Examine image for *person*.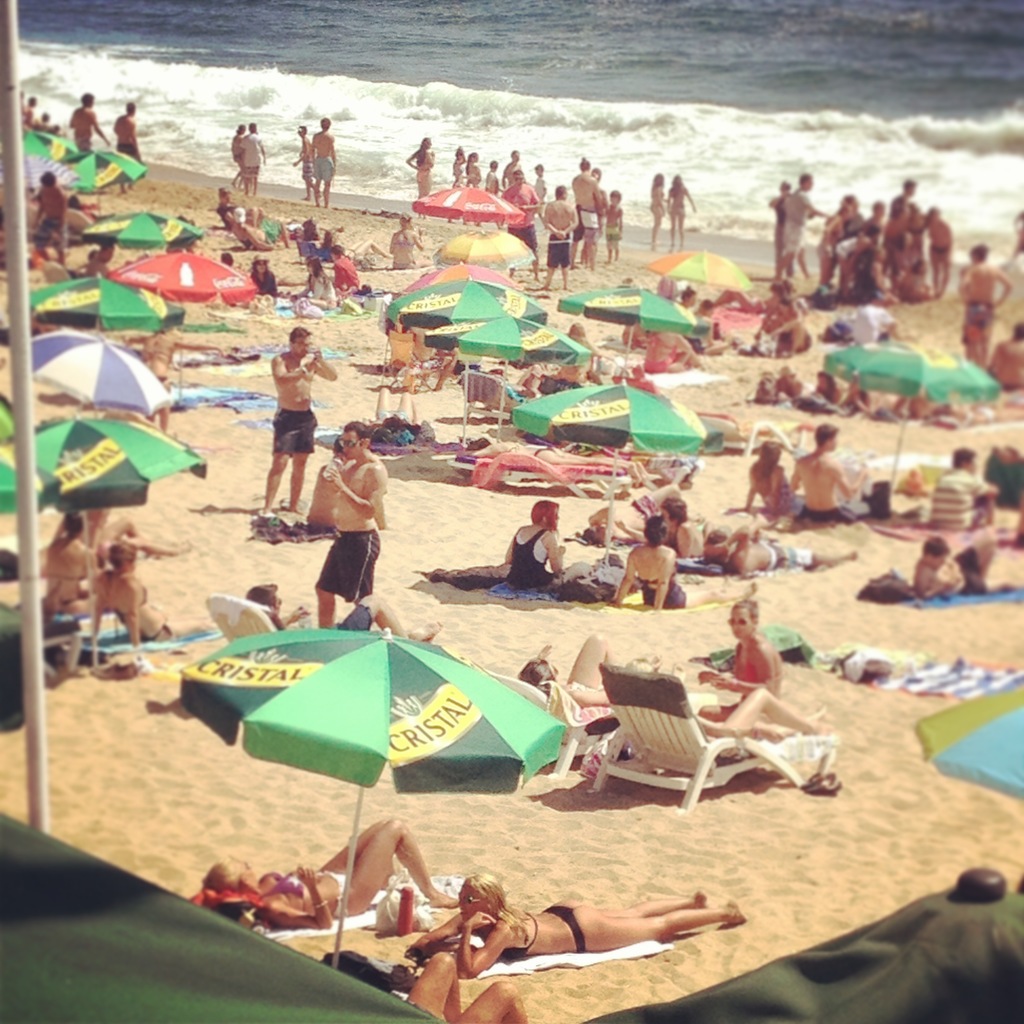
Examination result: locate(913, 442, 994, 533).
